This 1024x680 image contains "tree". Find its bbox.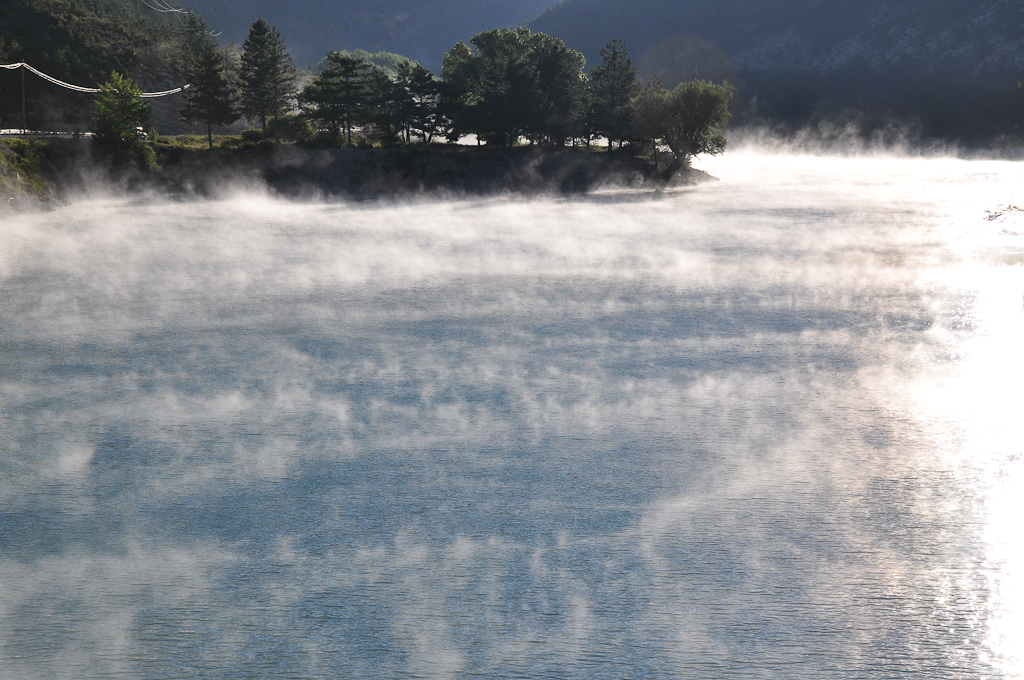
<bbox>217, 9, 290, 122</bbox>.
